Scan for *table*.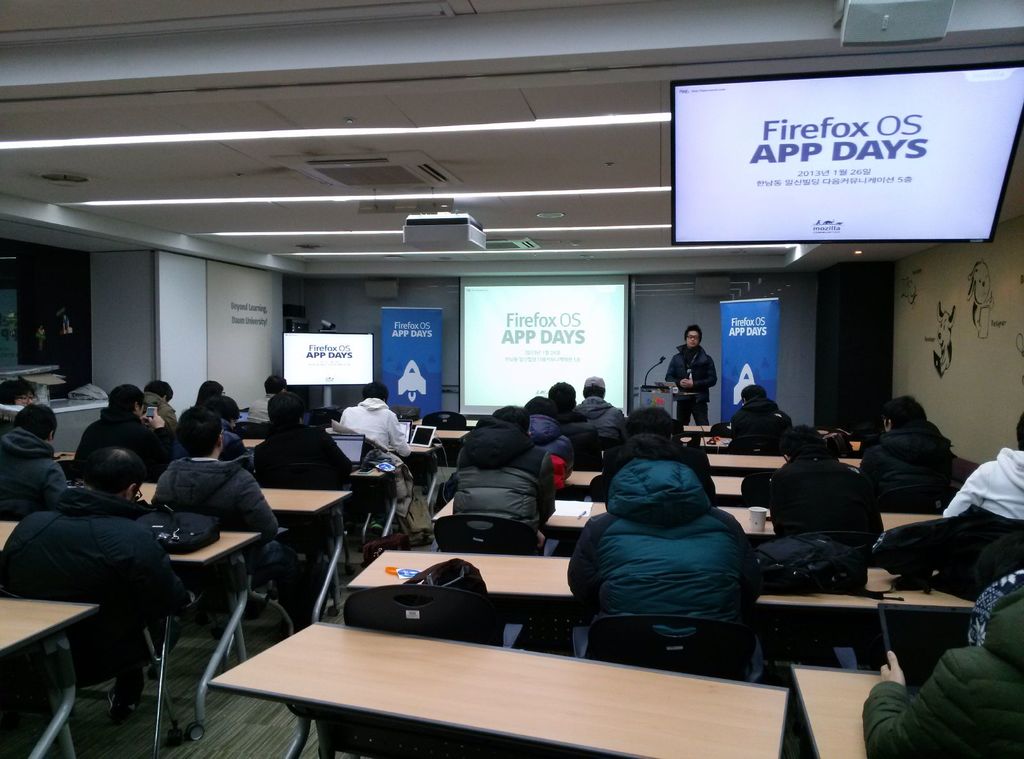
Scan result: 241,433,442,511.
